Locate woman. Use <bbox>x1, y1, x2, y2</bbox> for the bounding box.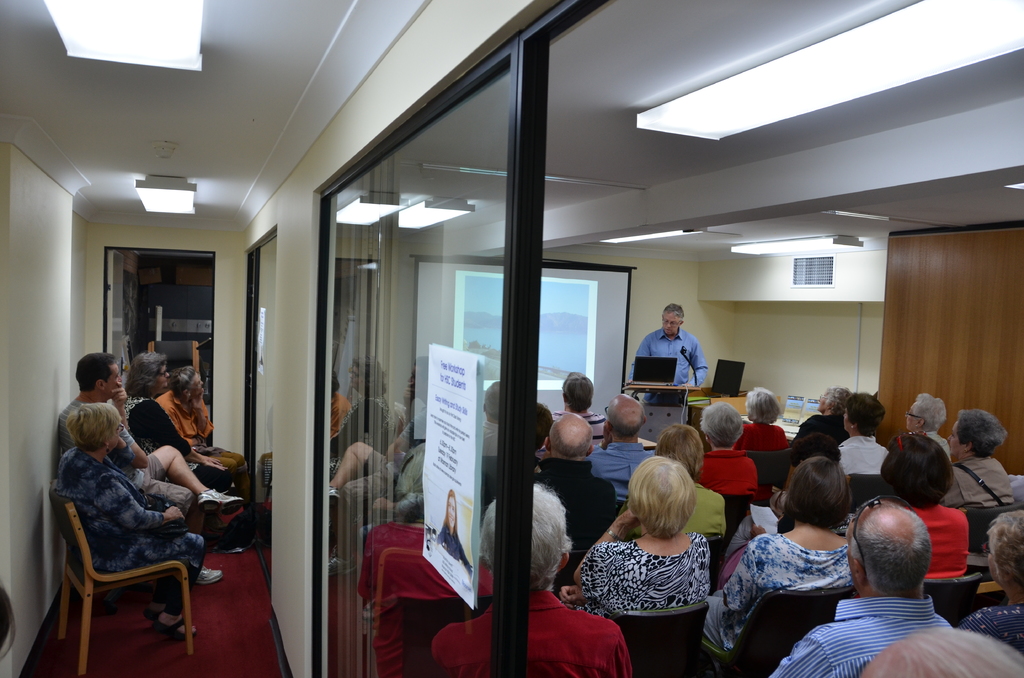
<bbox>737, 385, 781, 448</bbox>.
